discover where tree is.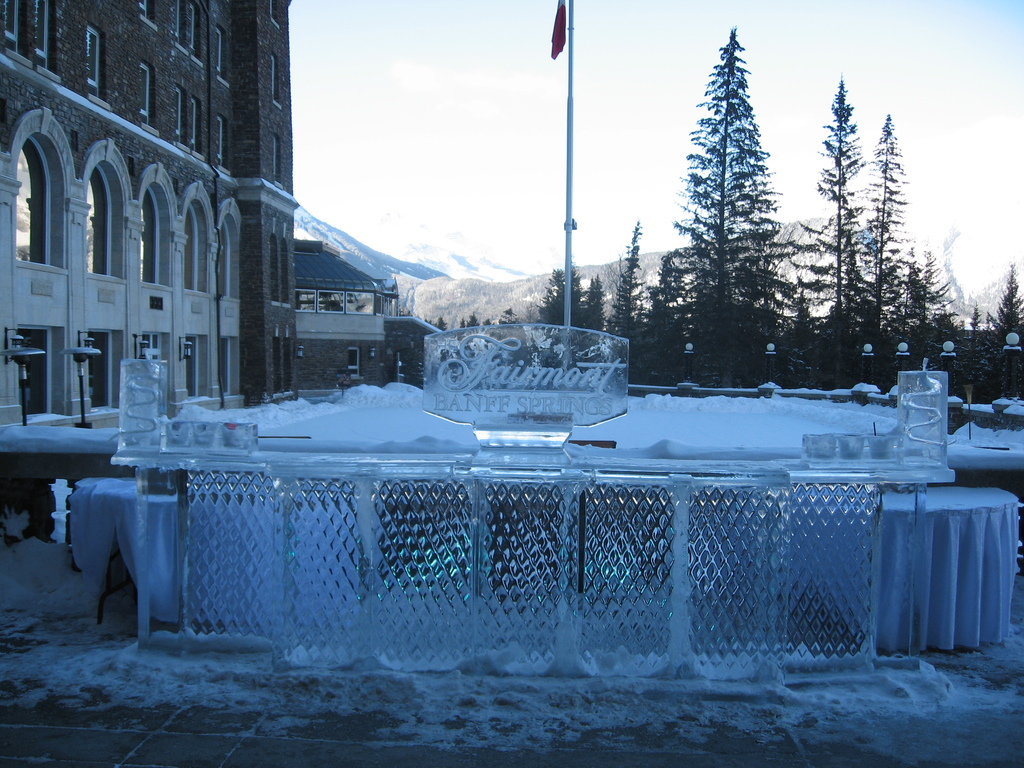
Discovered at BBox(669, 23, 805, 396).
